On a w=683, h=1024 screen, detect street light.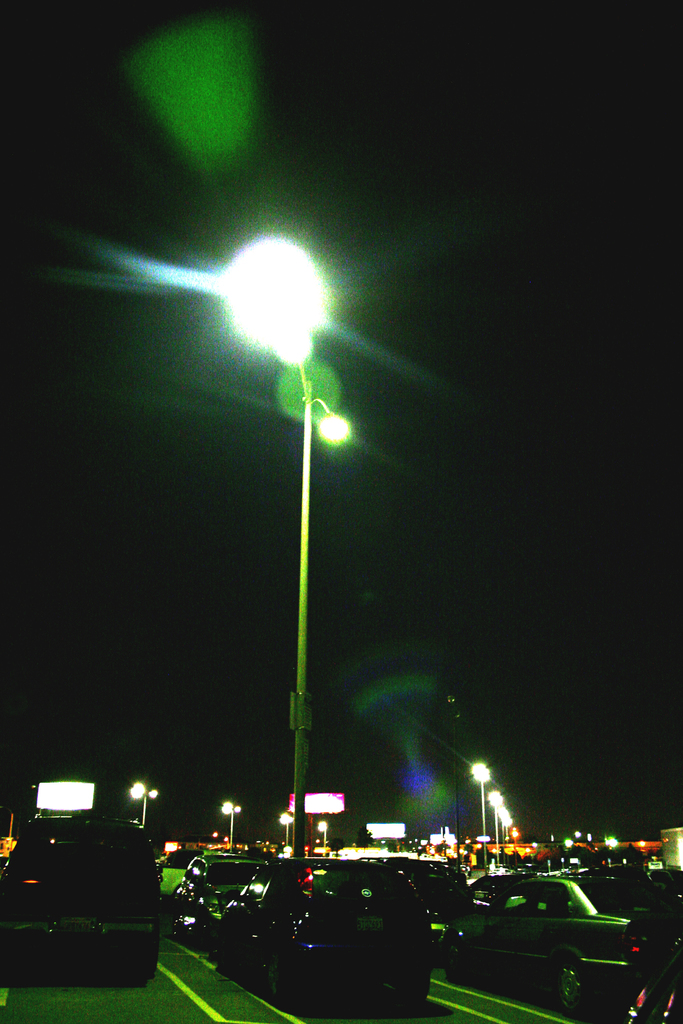
(311,819,334,854).
